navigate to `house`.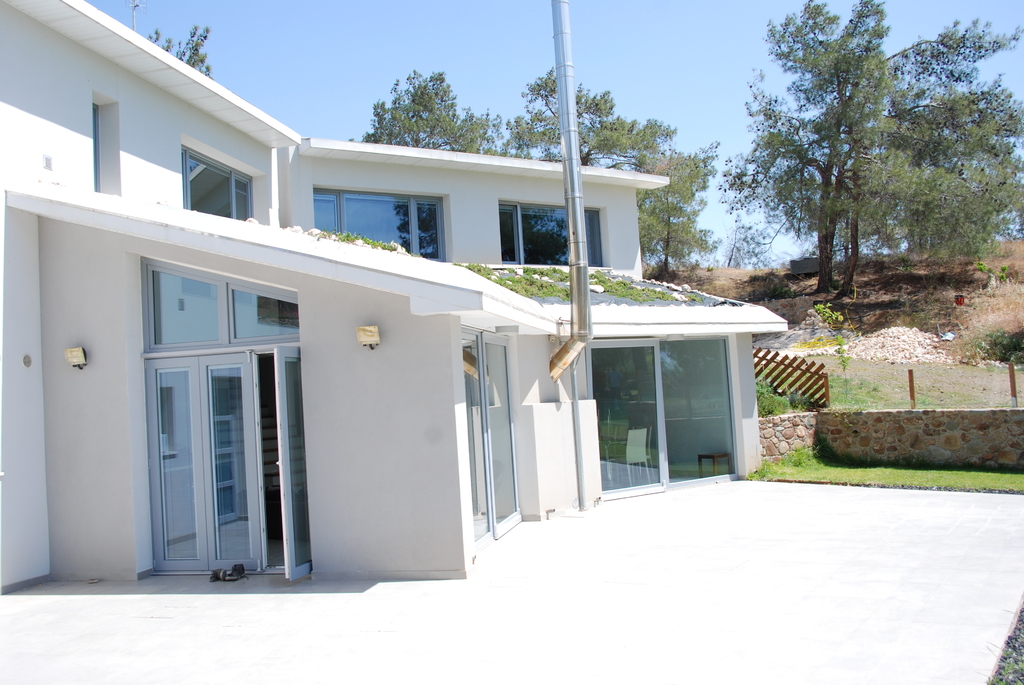
Navigation target: 0 0 787 578.
